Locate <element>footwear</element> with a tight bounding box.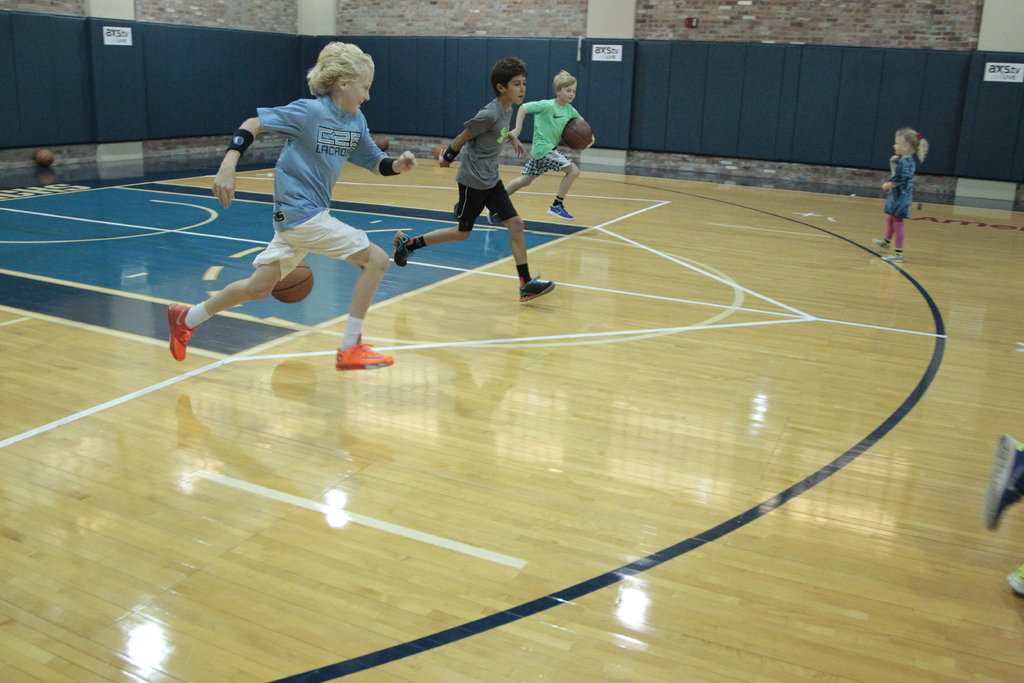
{"x1": 547, "y1": 203, "x2": 577, "y2": 222}.
